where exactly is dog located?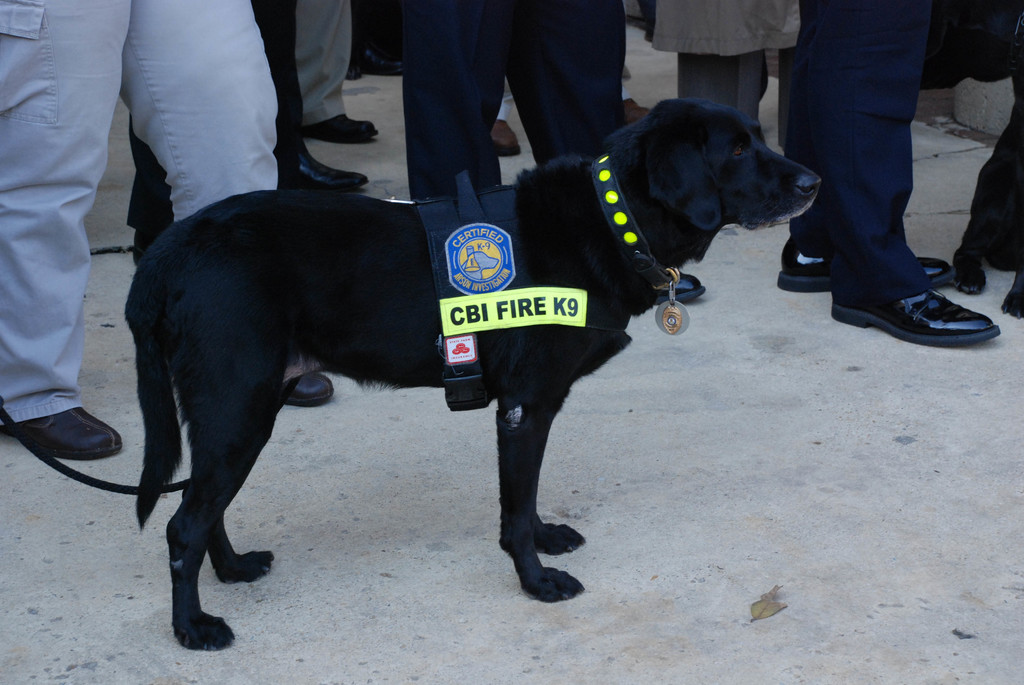
Its bounding box is x1=120 y1=98 x2=824 y2=651.
